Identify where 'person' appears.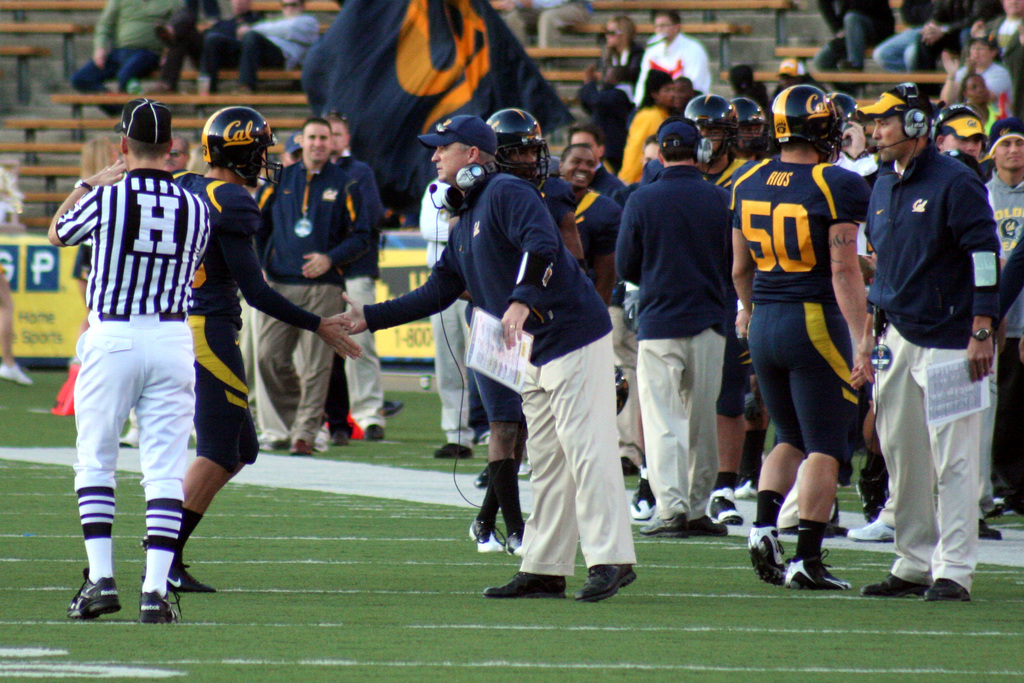
Appears at select_region(930, 99, 1005, 539).
